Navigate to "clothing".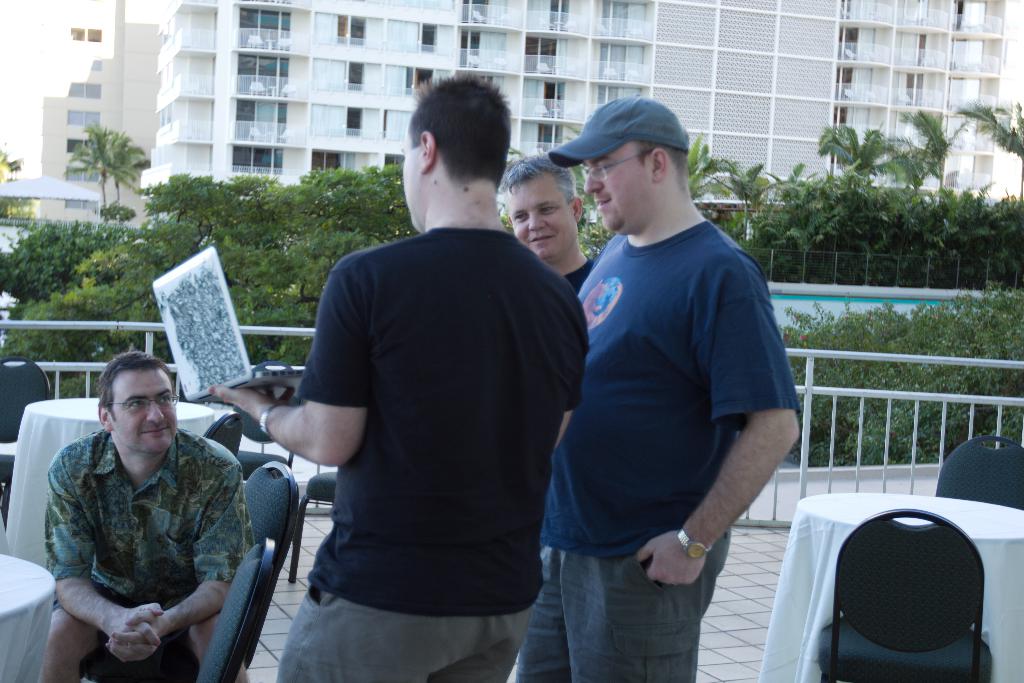
Navigation target: bbox=(31, 397, 255, 668).
